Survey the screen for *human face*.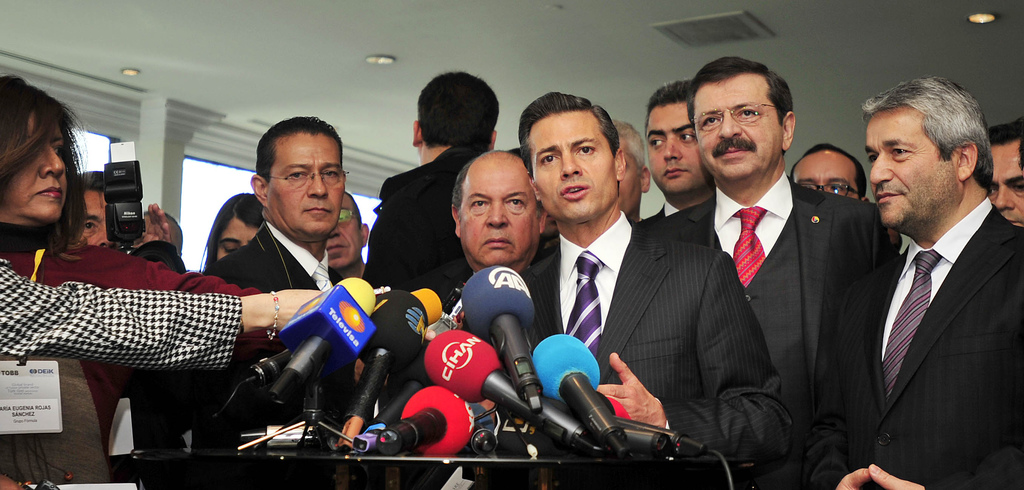
Survey found: <bbox>266, 132, 347, 234</bbox>.
